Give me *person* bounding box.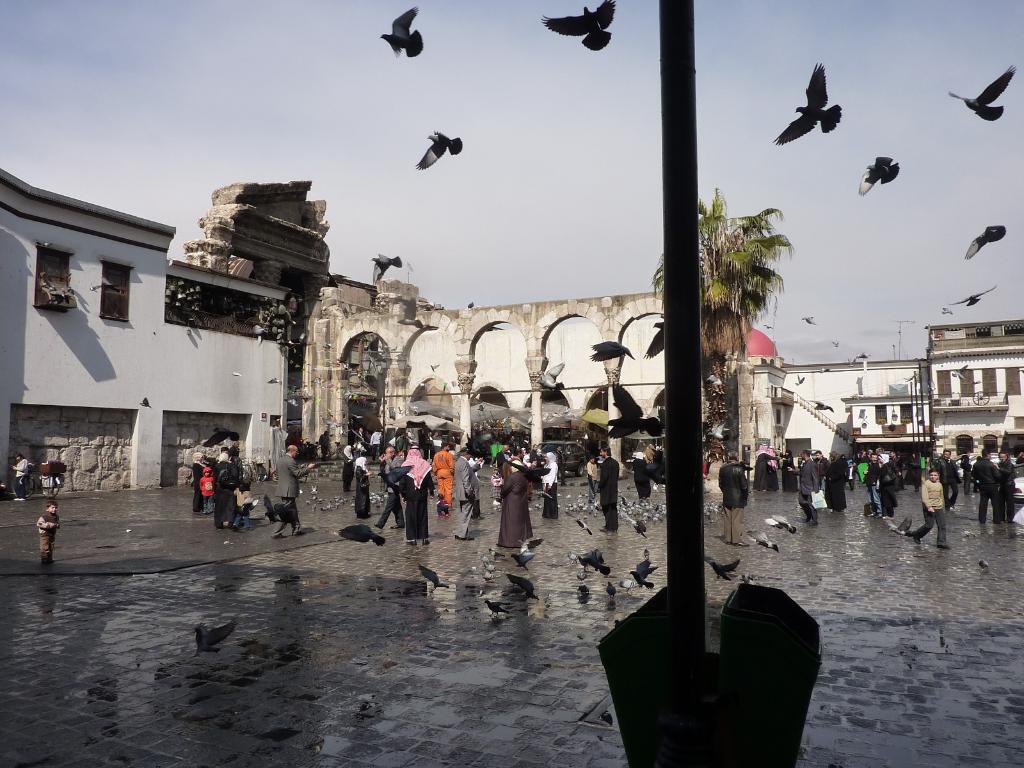
bbox(586, 457, 598, 504).
